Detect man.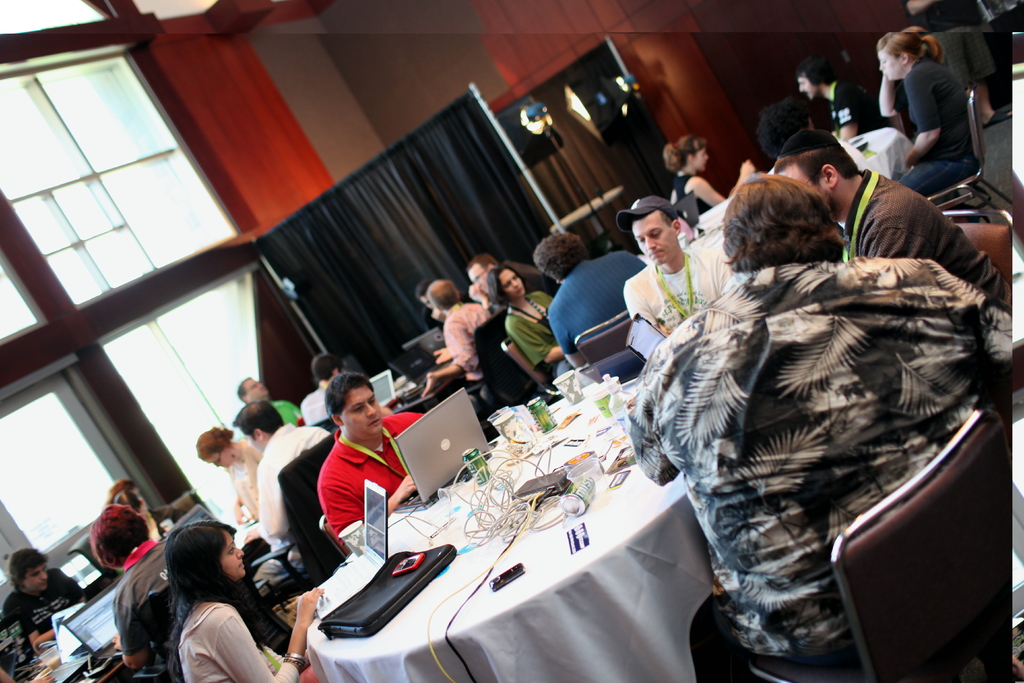
Detected at crop(766, 124, 1004, 298).
